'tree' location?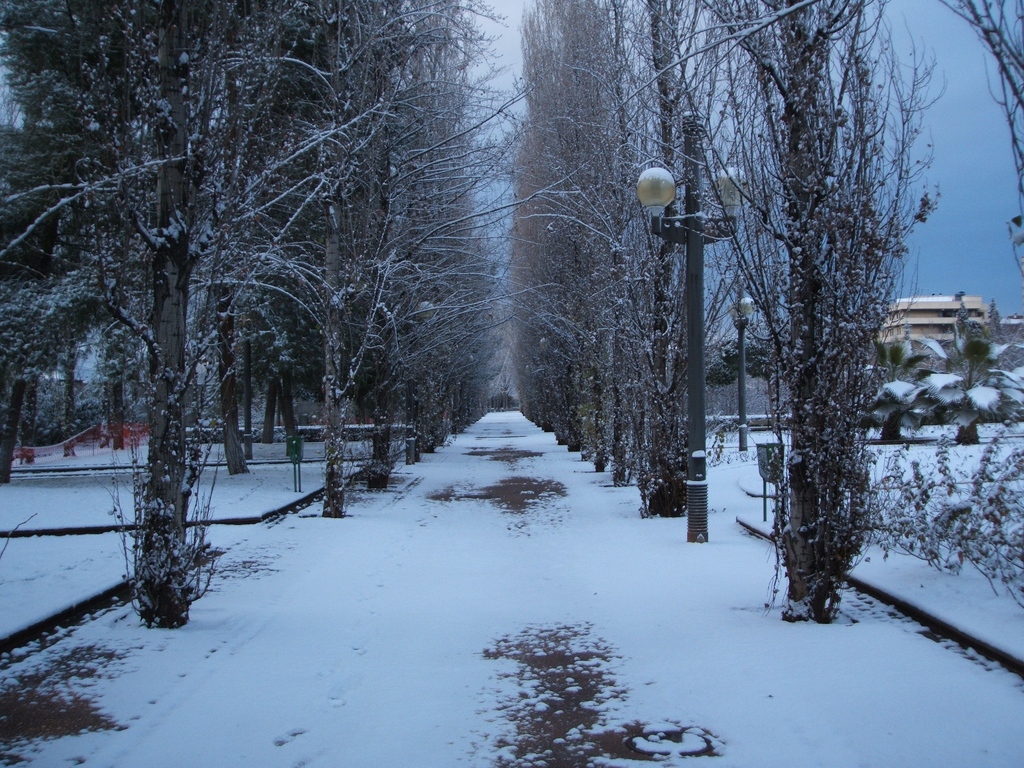
BBox(355, 0, 451, 487)
